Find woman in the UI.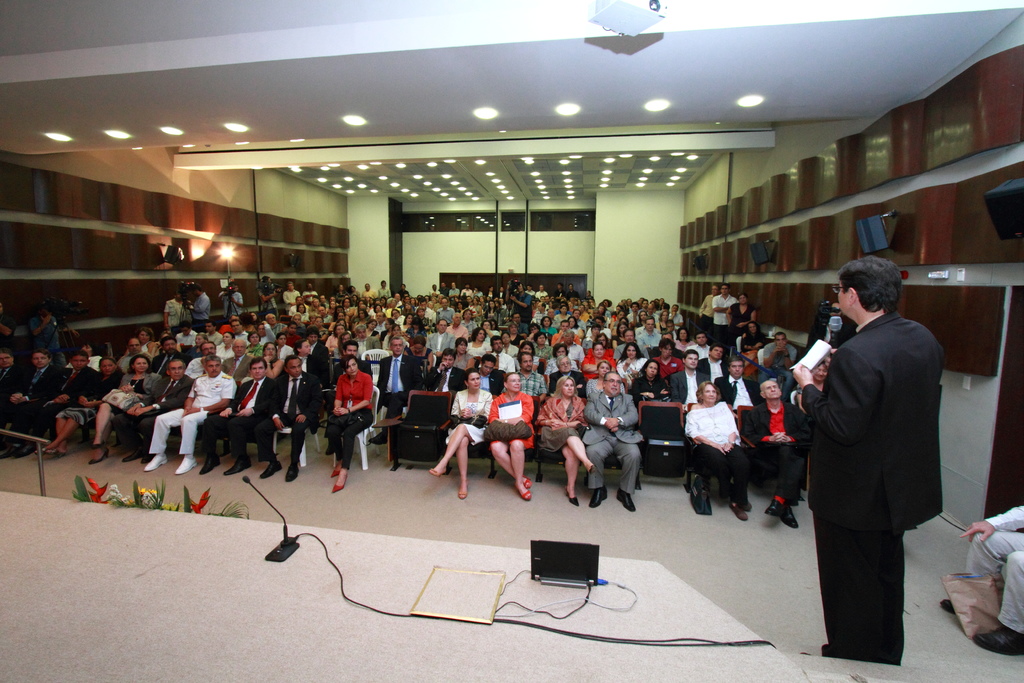
UI element at Rect(327, 323, 352, 349).
